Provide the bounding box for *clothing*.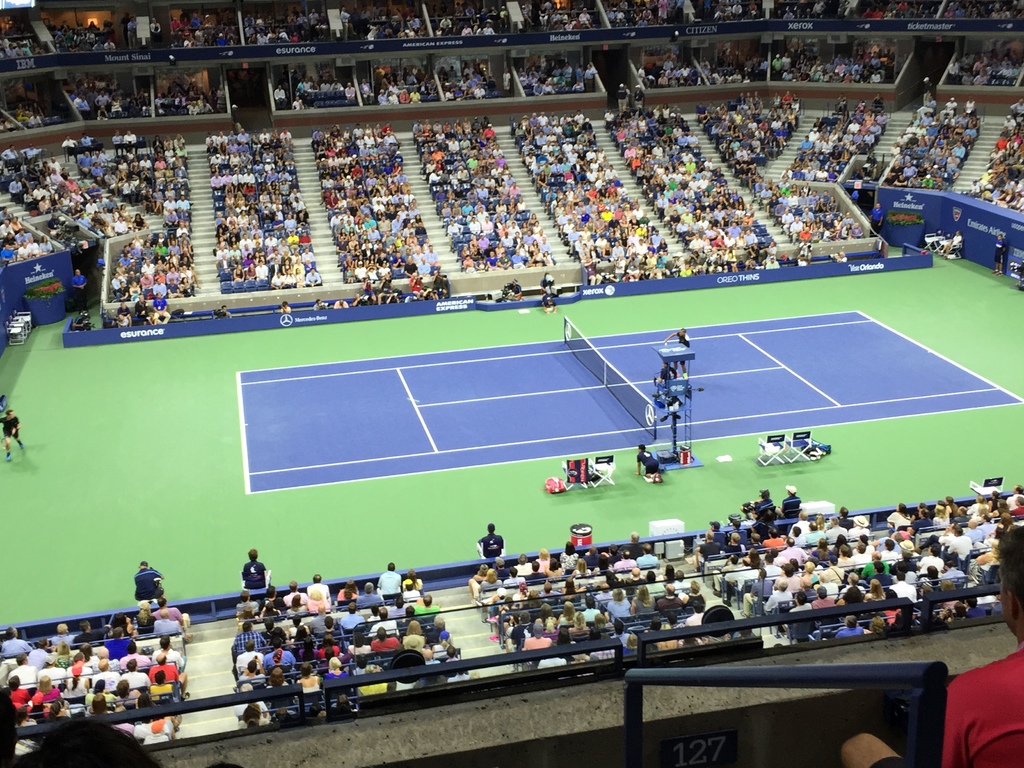
region(242, 562, 266, 589).
